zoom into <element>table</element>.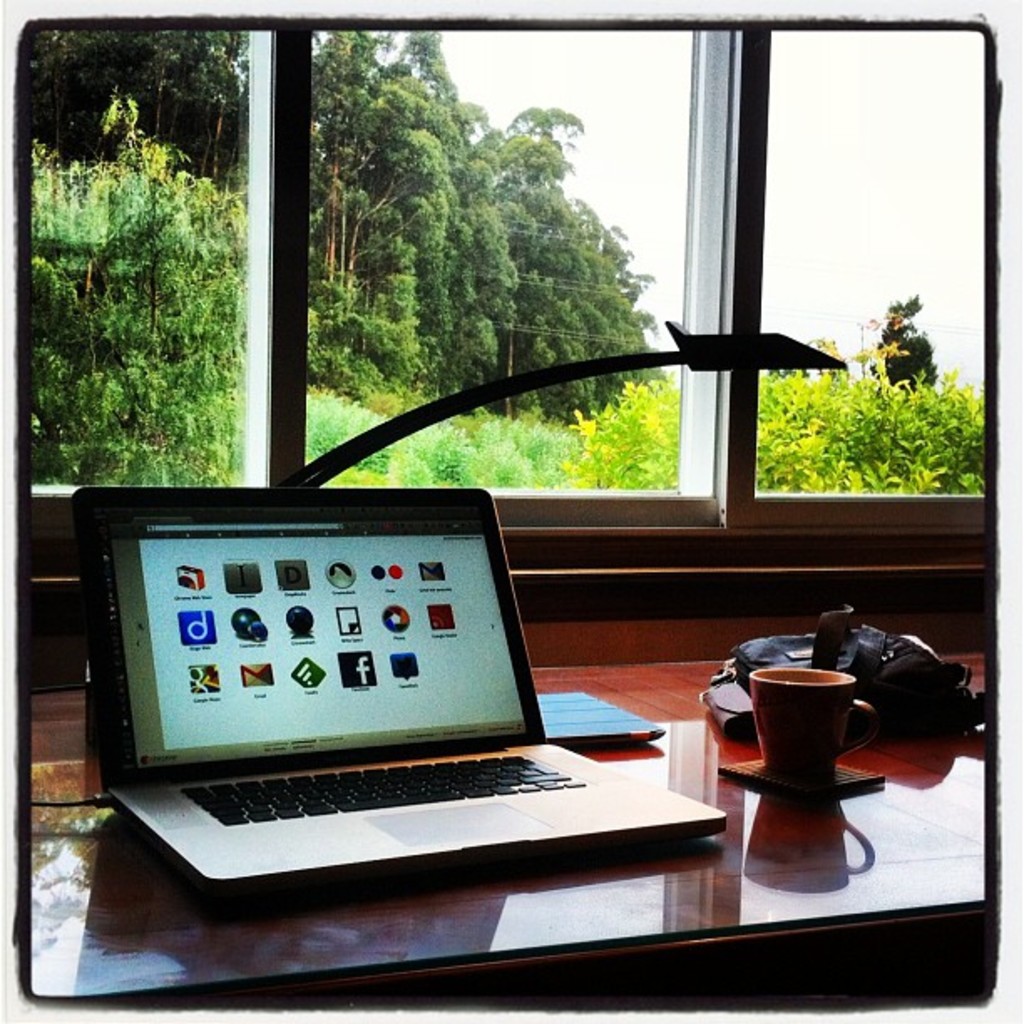
Zoom target: bbox=(17, 661, 1022, 994).
